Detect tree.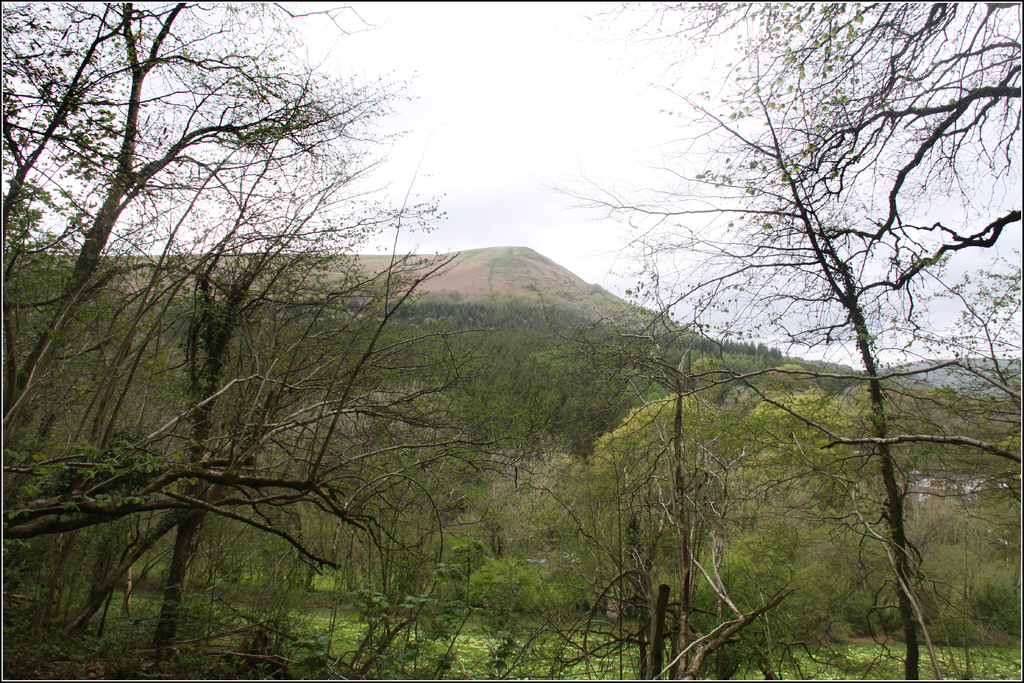
Detected at [left=0, top=0, right=131, bottom=245].
